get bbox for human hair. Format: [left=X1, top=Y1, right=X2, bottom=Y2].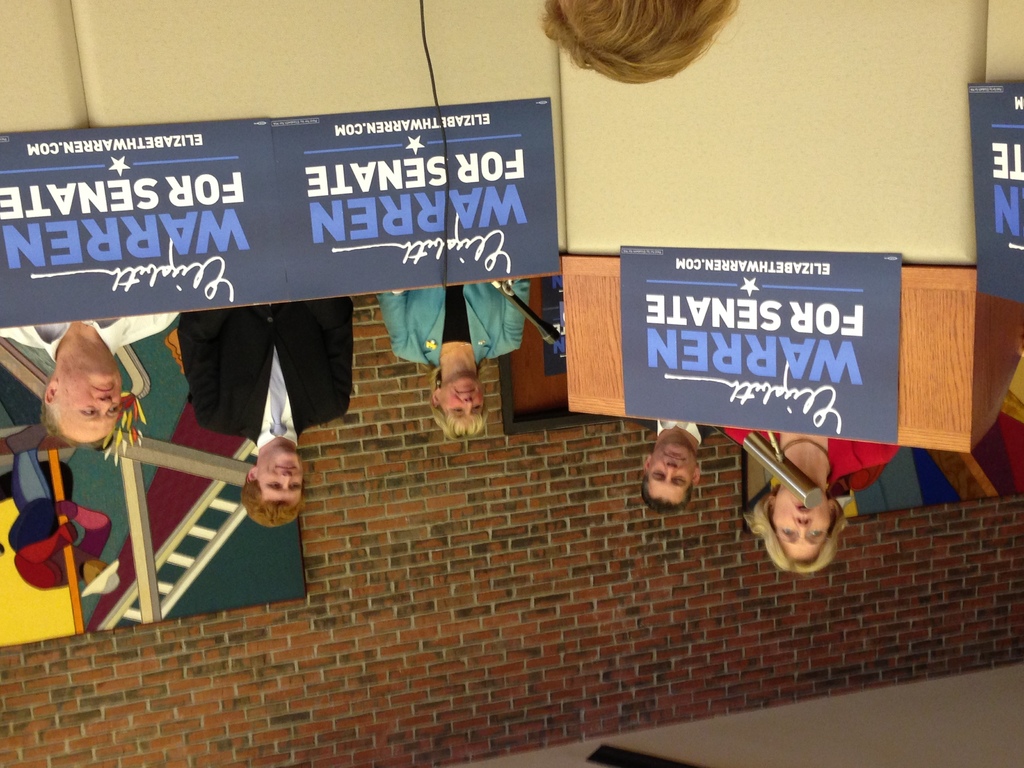
[left=234, top=482, right=302, bottom=529].
